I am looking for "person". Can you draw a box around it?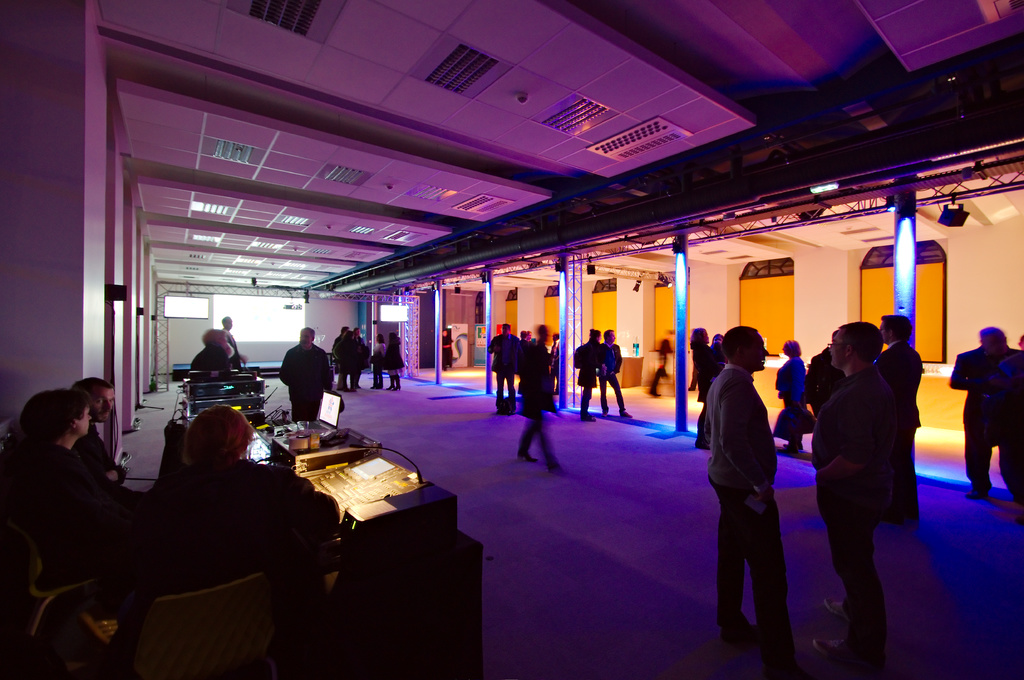
Sure, the bounding box is <box>703,325,817,679</box>.
